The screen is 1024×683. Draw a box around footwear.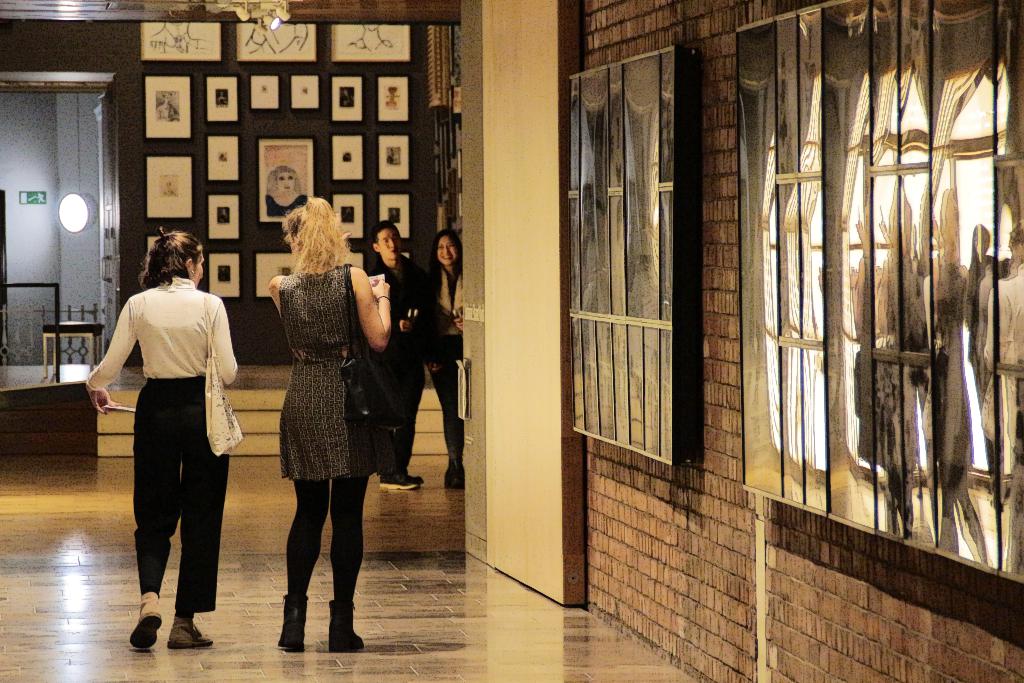
locate(443, 457, 469, 489).
